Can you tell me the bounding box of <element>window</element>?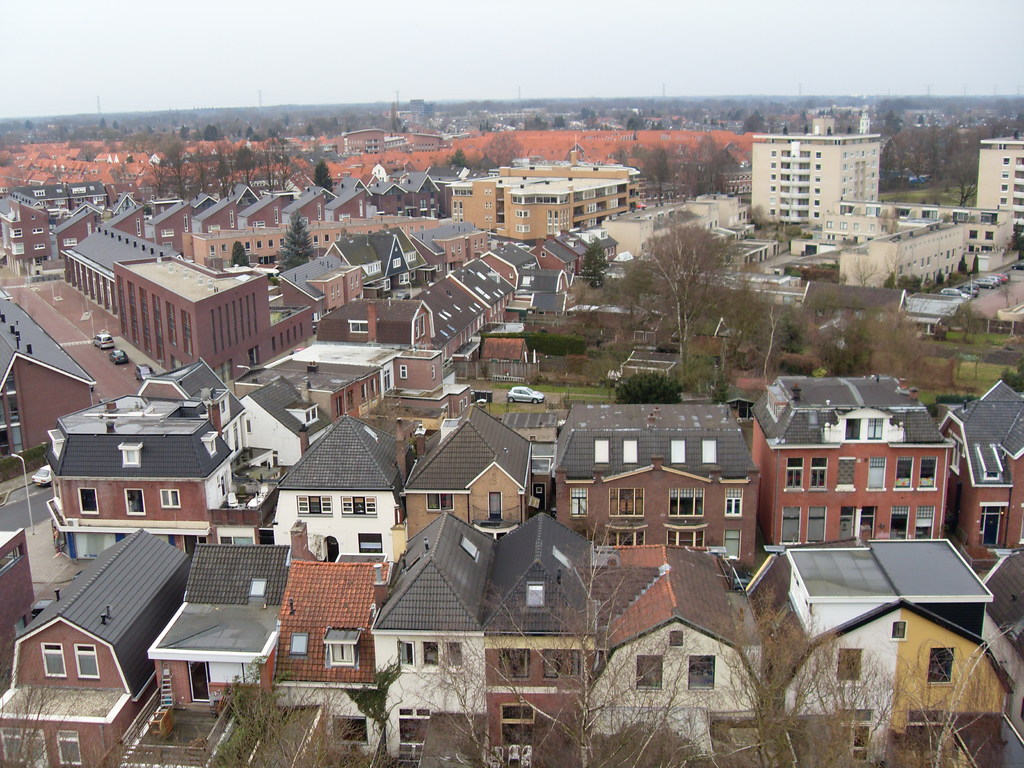
42, 642, 67, 680.
